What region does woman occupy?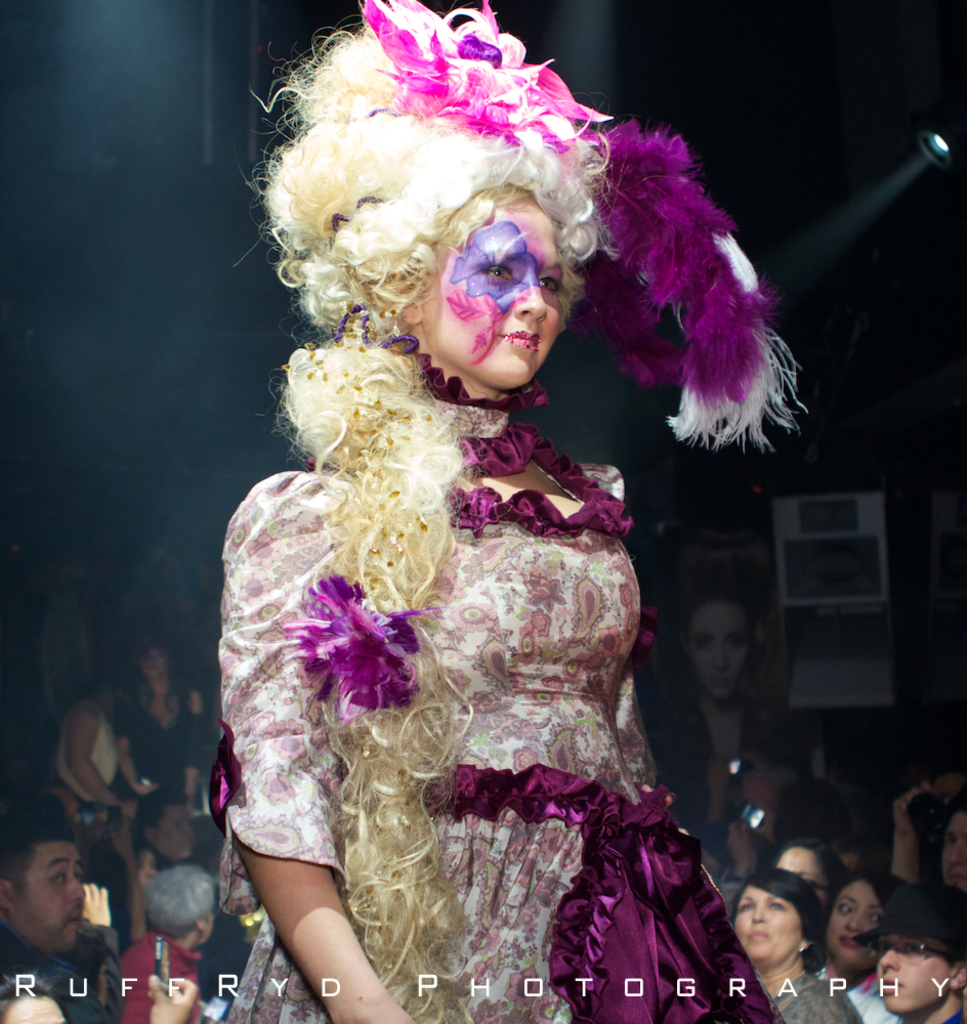
191/20/822/998.
